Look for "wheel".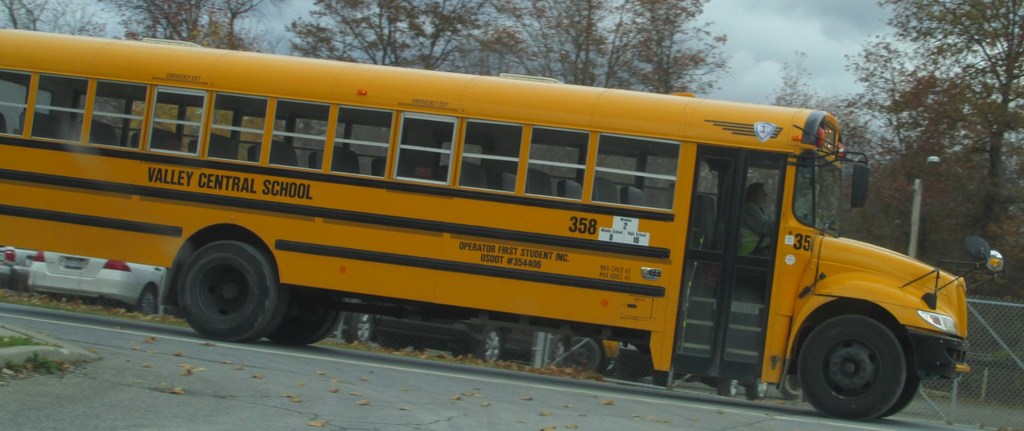
Found: crop(717, 381, 737, 398).
